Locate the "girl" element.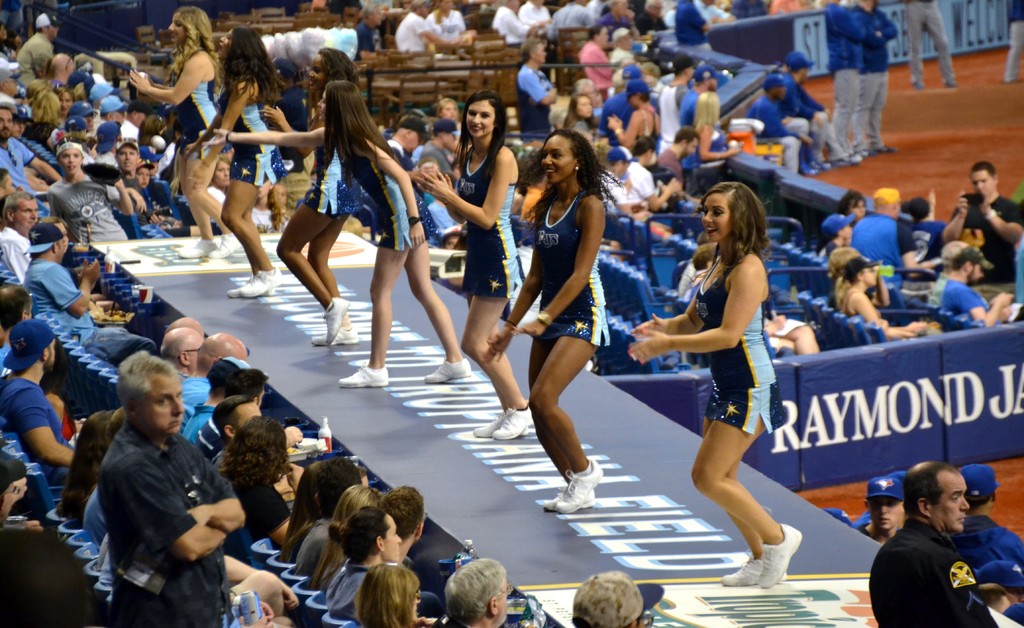
Element bbox: locate(626, 179, 804, 592).
